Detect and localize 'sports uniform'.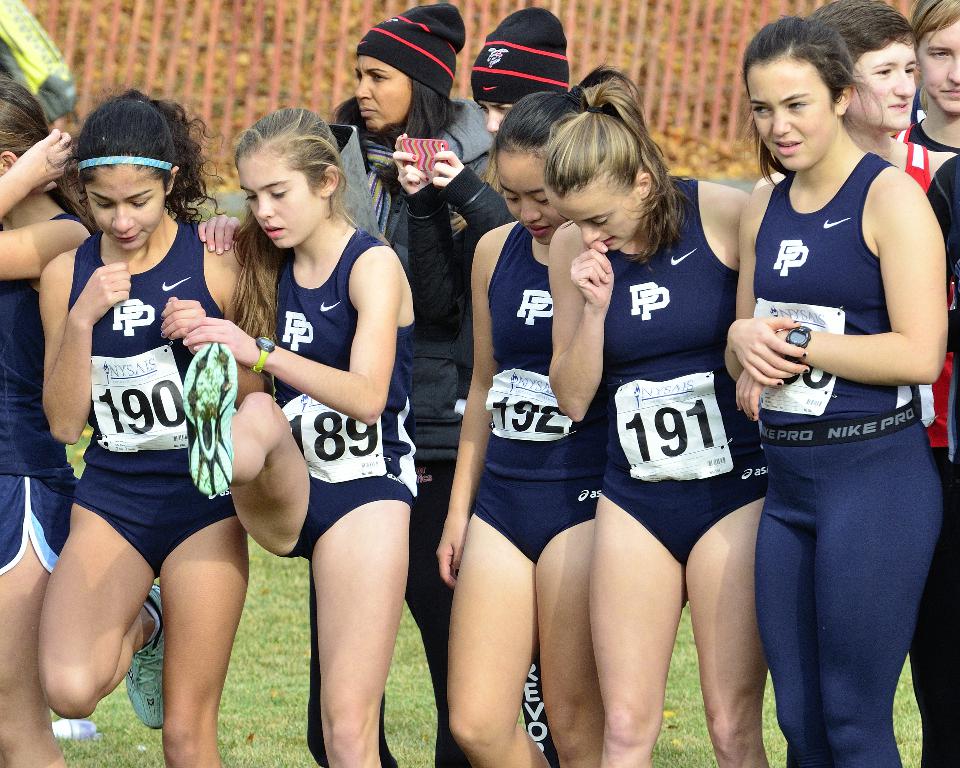
Localized at rect(76, 212, 256, 578).
